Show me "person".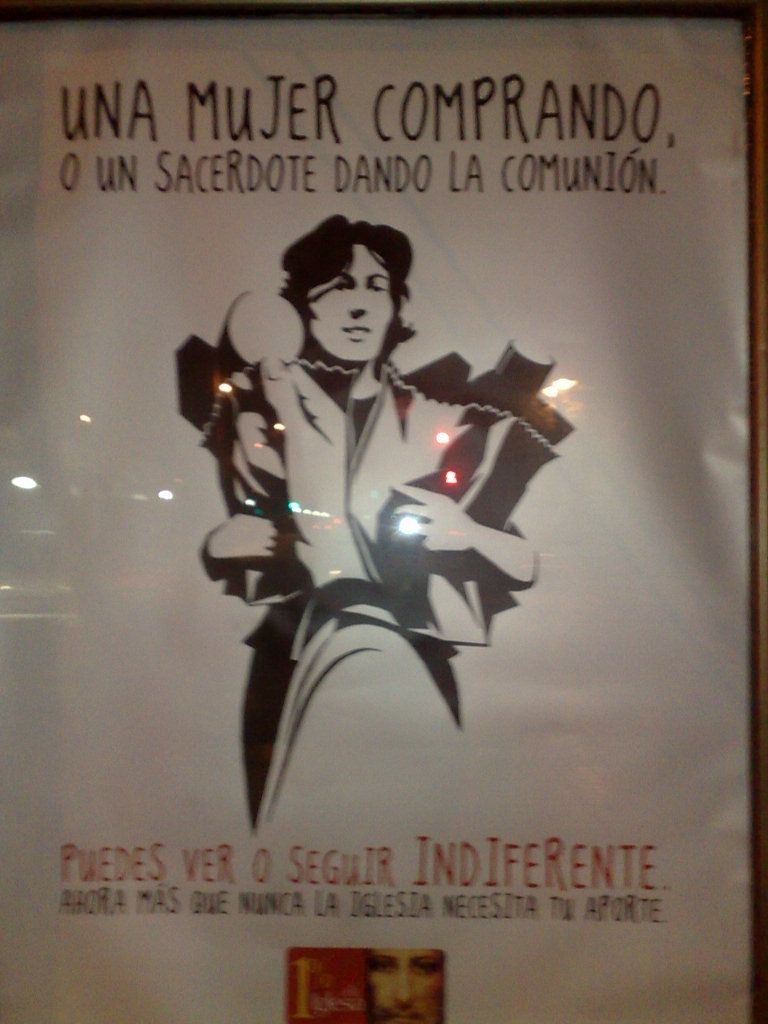
"person" is here: (x1=202, y1=209, x2=541, y2=838).
